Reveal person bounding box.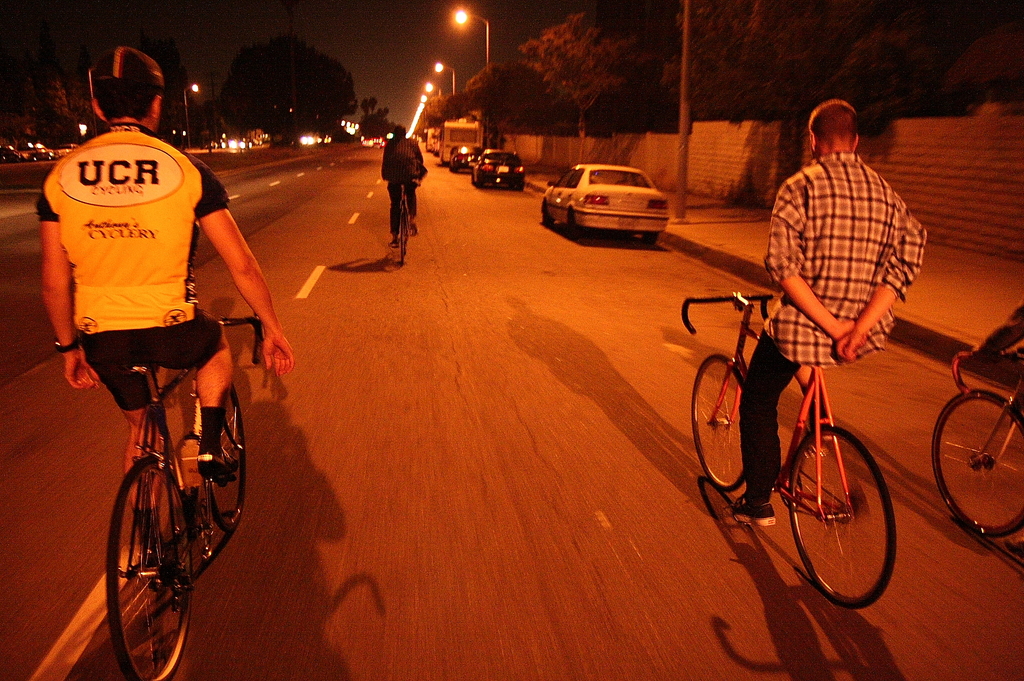
Revealed: <bbox>39, 44, 299, 578</bbox>.
